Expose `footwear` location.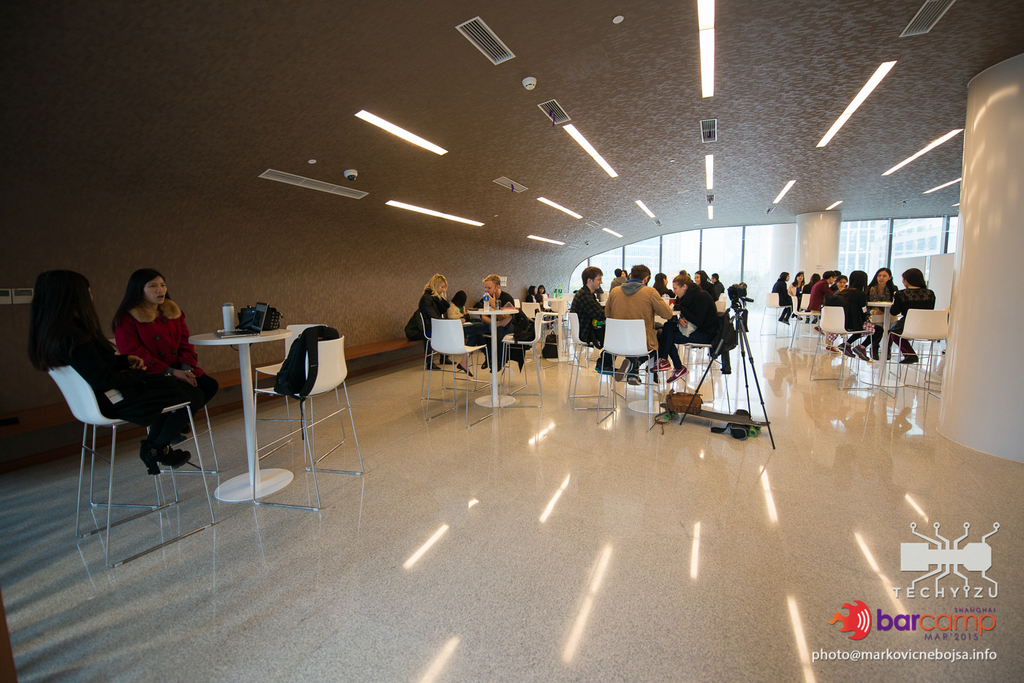
Exposed at crop(865, 337, 880, 363).
